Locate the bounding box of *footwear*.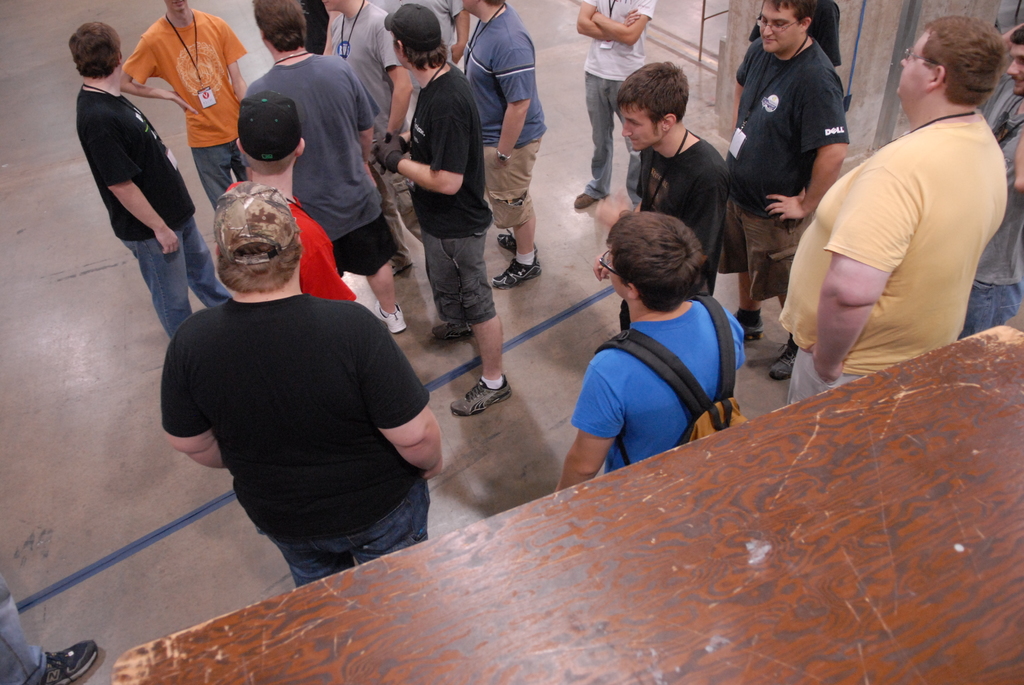
Bounding box: 374:299:408:335.
